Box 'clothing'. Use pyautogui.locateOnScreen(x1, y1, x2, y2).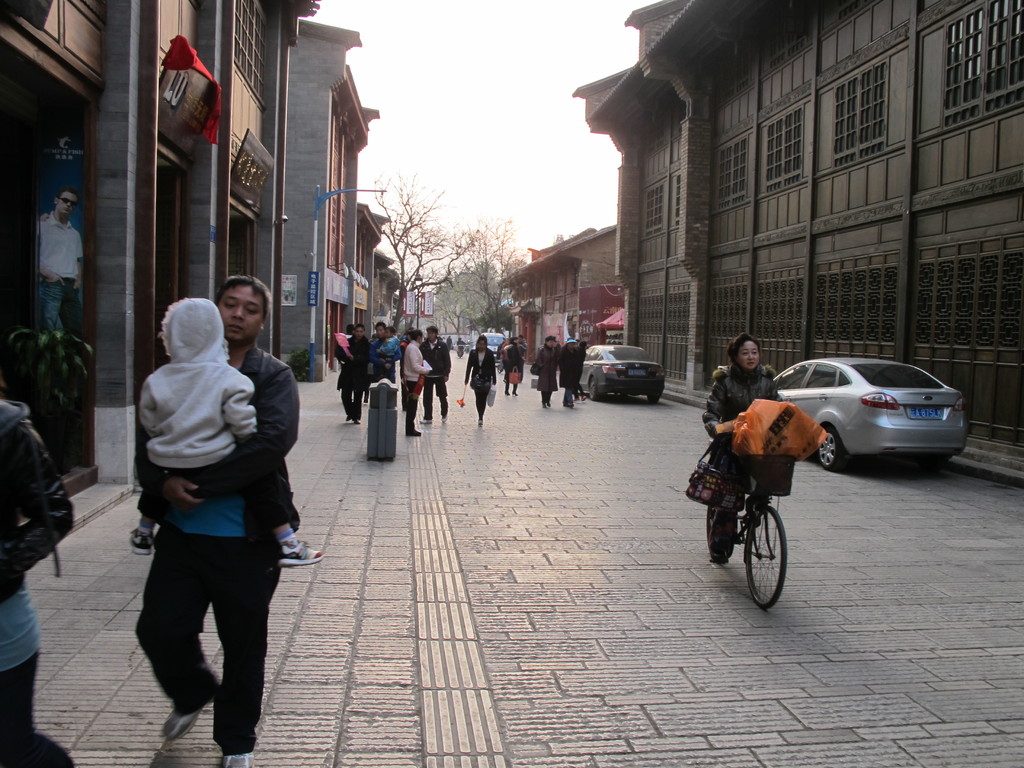
pyautogui.locateOnScreen(339, 324, 449, 435).
